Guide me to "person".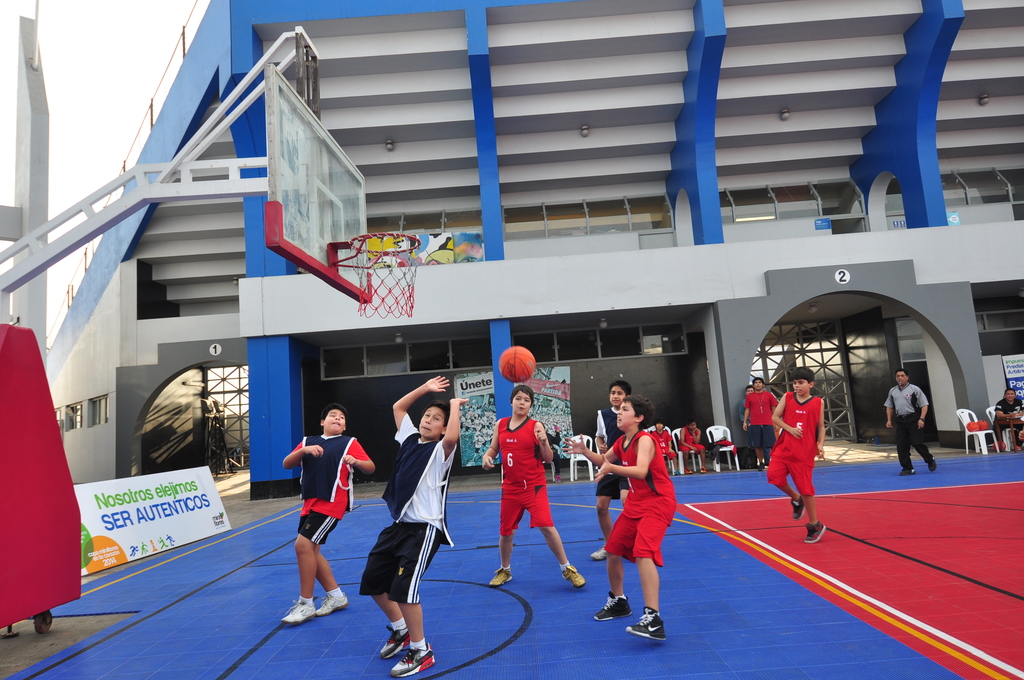
Guidance: crop(590, 376, 632, 563).
